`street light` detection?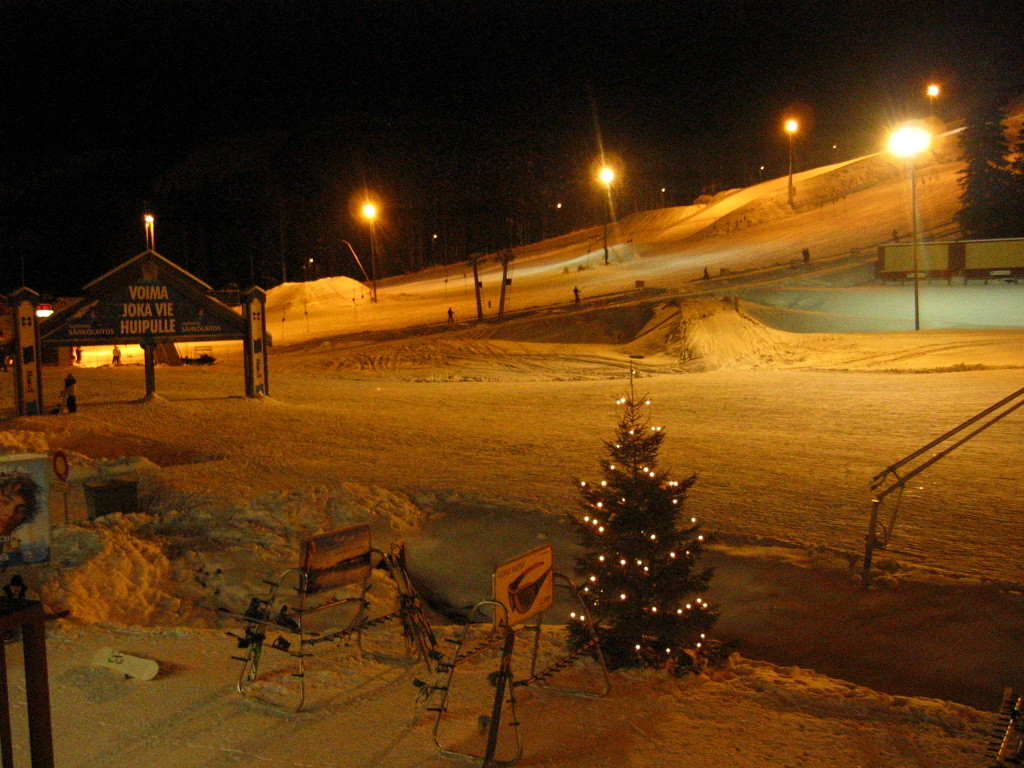
BBox(885, 120, 932, 333)
